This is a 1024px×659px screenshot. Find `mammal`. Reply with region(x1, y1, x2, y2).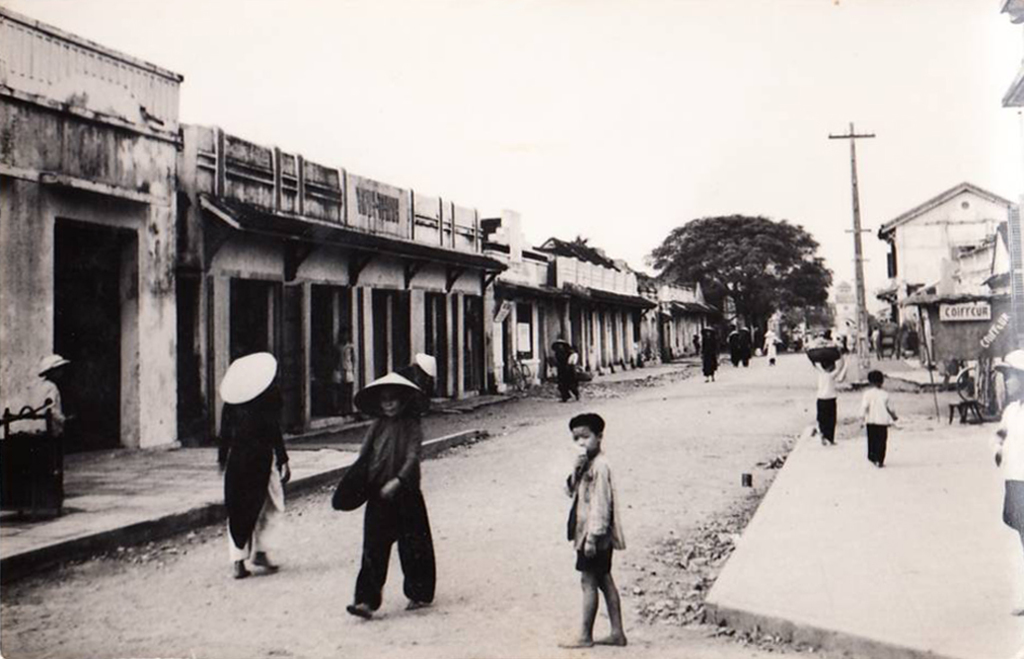
region(215, 354, 291, 577).
